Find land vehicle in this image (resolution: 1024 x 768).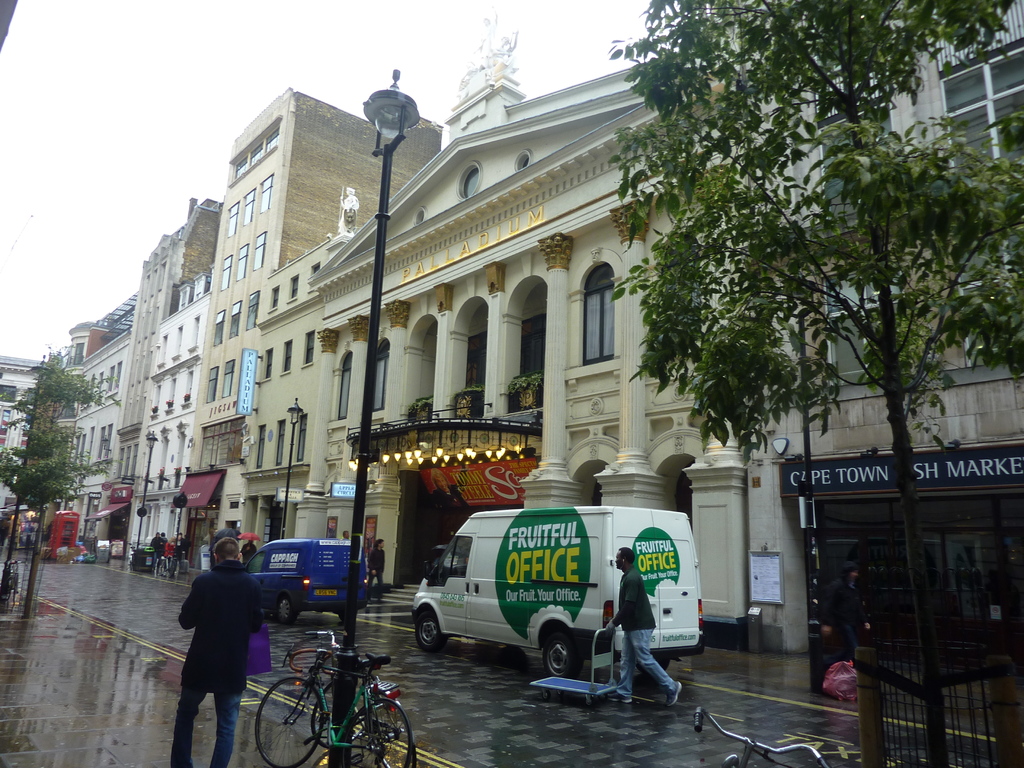
3/558/29/602.
